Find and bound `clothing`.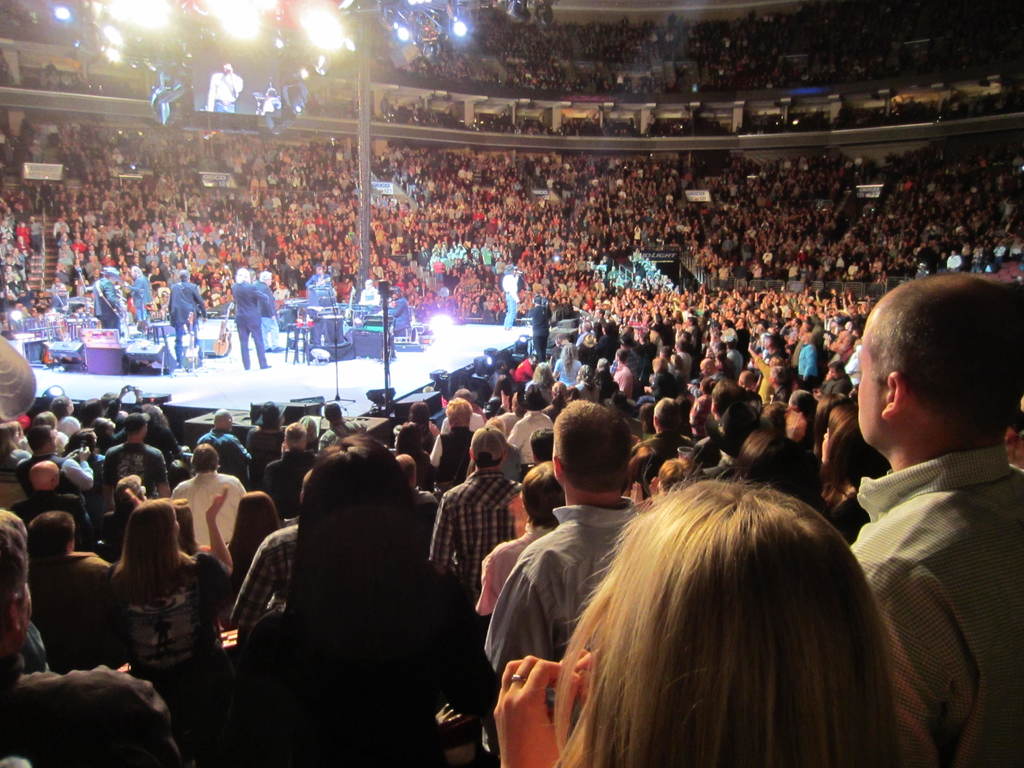
Bound: locate(386, 296, 415, 331).
